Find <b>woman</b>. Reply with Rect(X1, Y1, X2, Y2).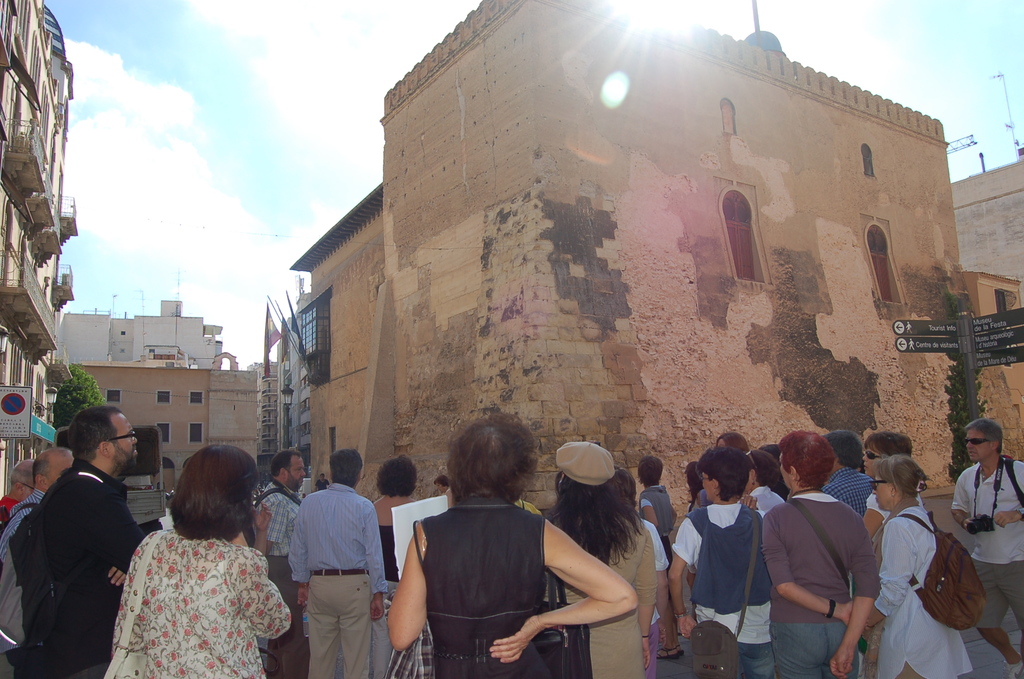
Rect(433, 475, 451, 507).
